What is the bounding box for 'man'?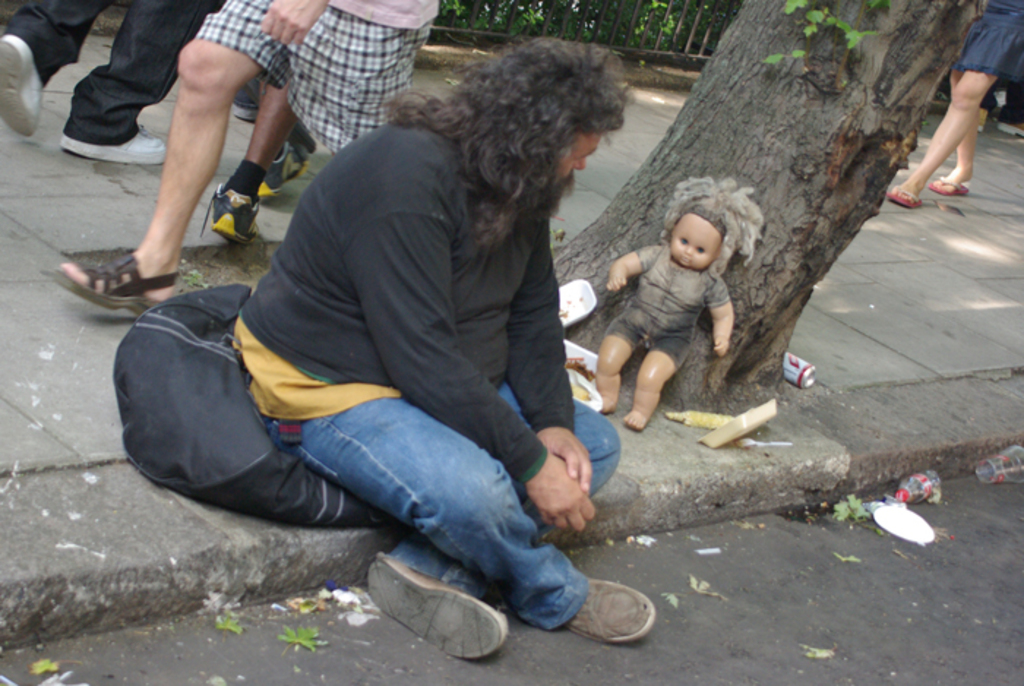
<box>231,31,660,664</box>.
